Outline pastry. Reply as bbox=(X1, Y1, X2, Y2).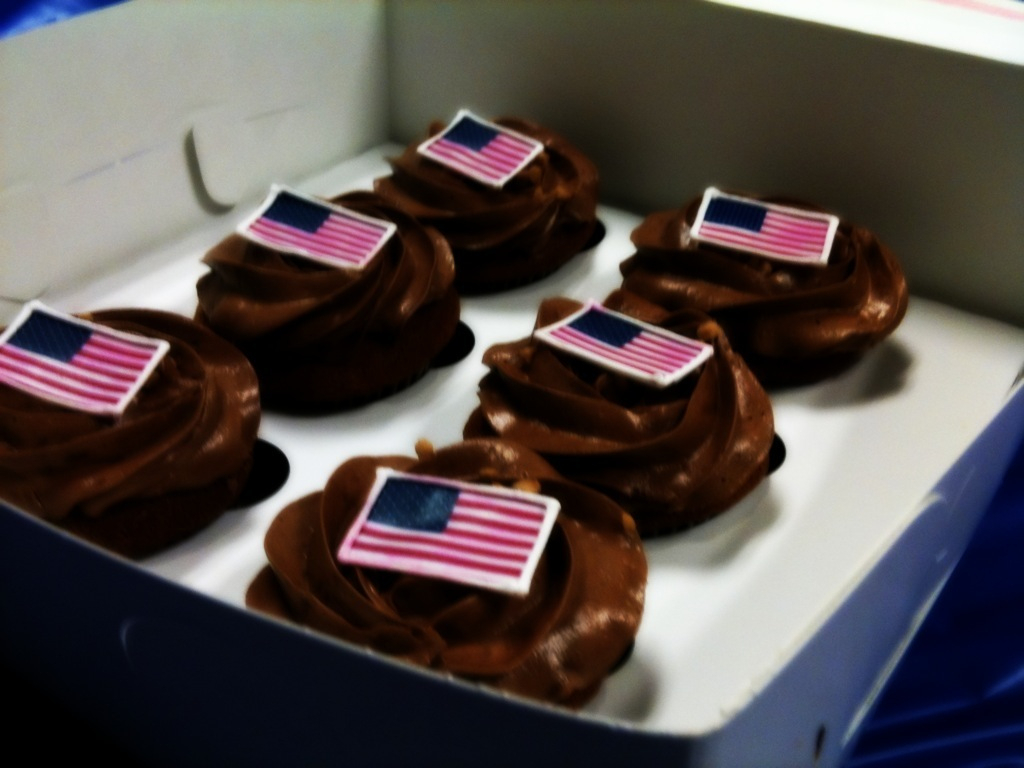
bbox=(249, 437, 651, 714).
